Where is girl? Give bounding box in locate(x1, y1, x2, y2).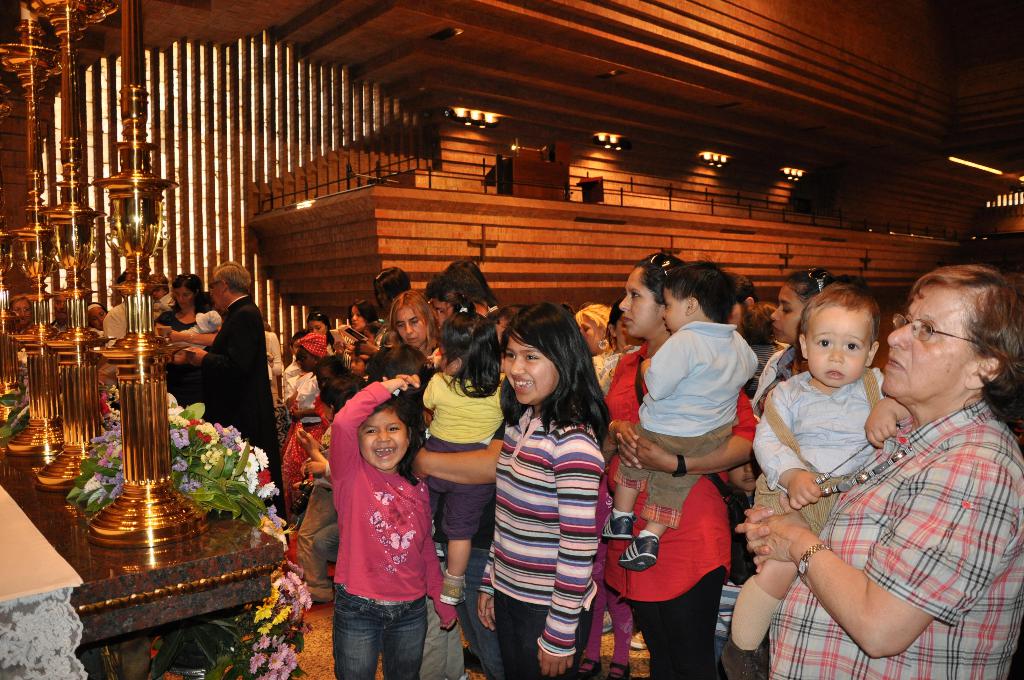
locate(329, 375, 456, 679).
